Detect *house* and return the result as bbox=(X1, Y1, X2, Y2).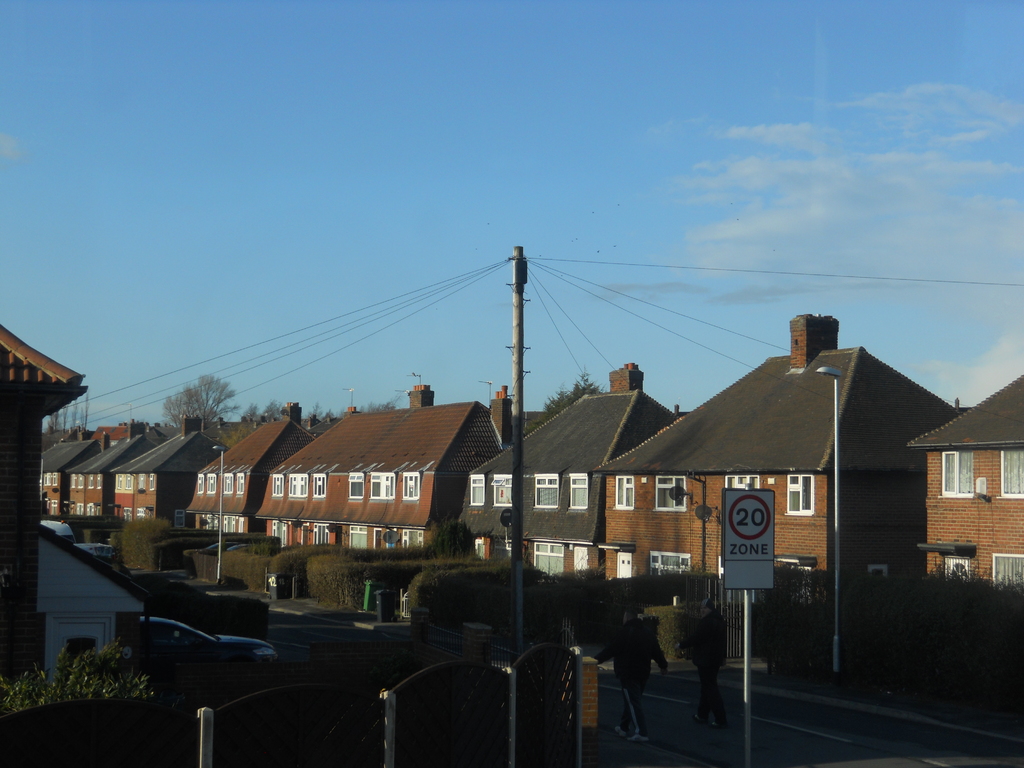
bbox=(244, 389, 510, 556).
